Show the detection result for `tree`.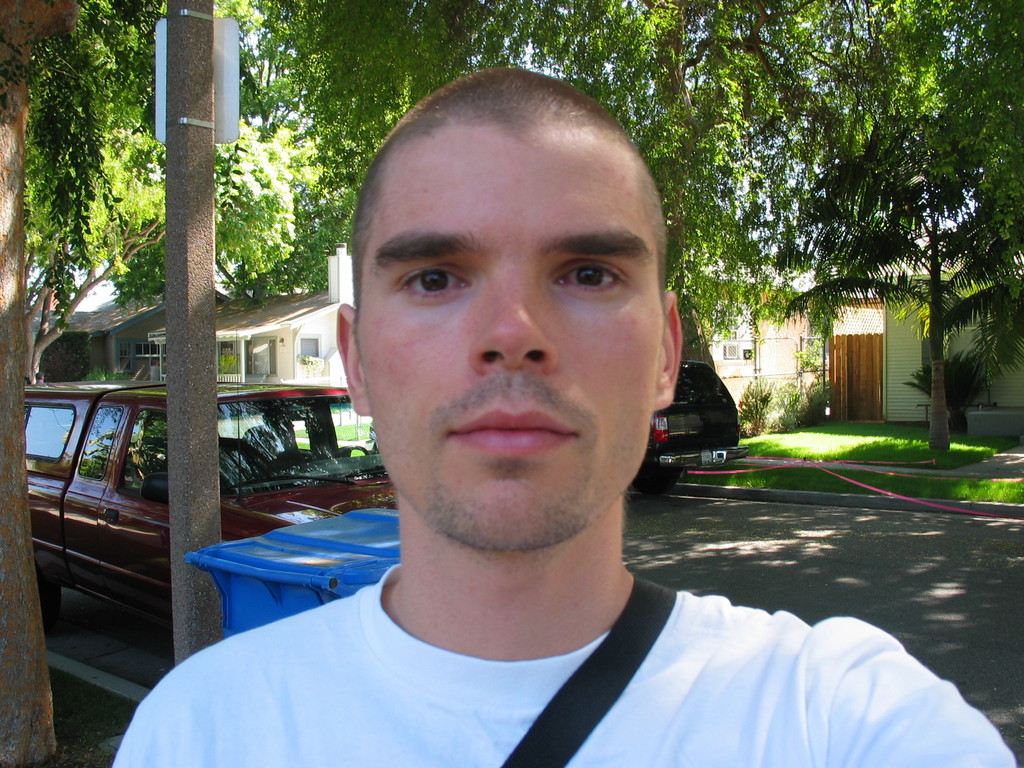
x1=758 y1=100 x2=1023 y2=456.
